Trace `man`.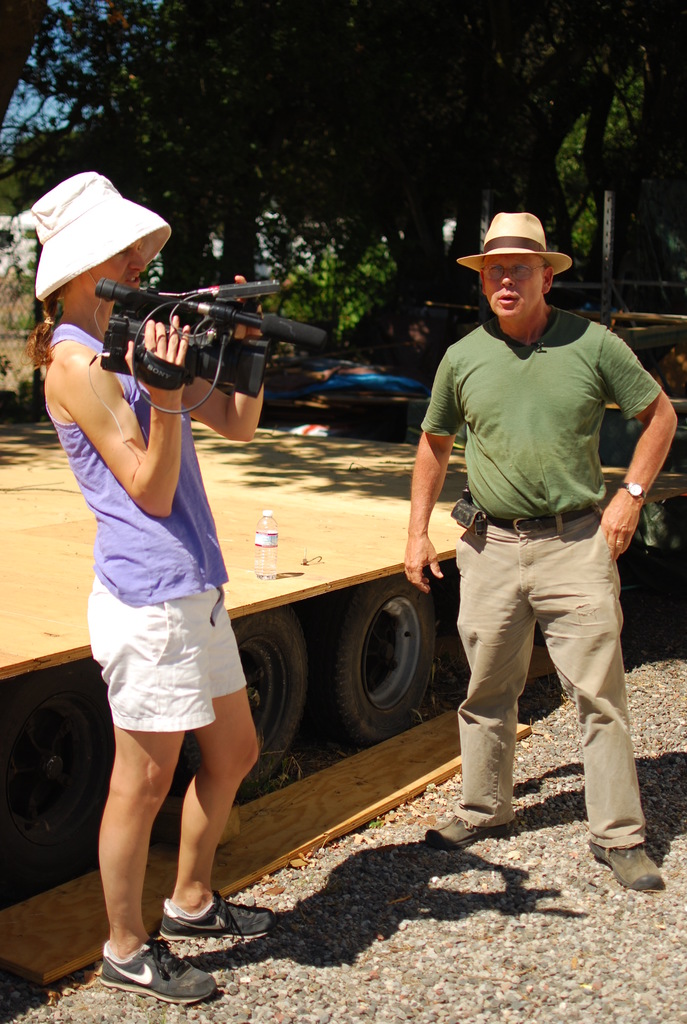
Traced to [x1=411, y1=192, x2=651, y2=863].
